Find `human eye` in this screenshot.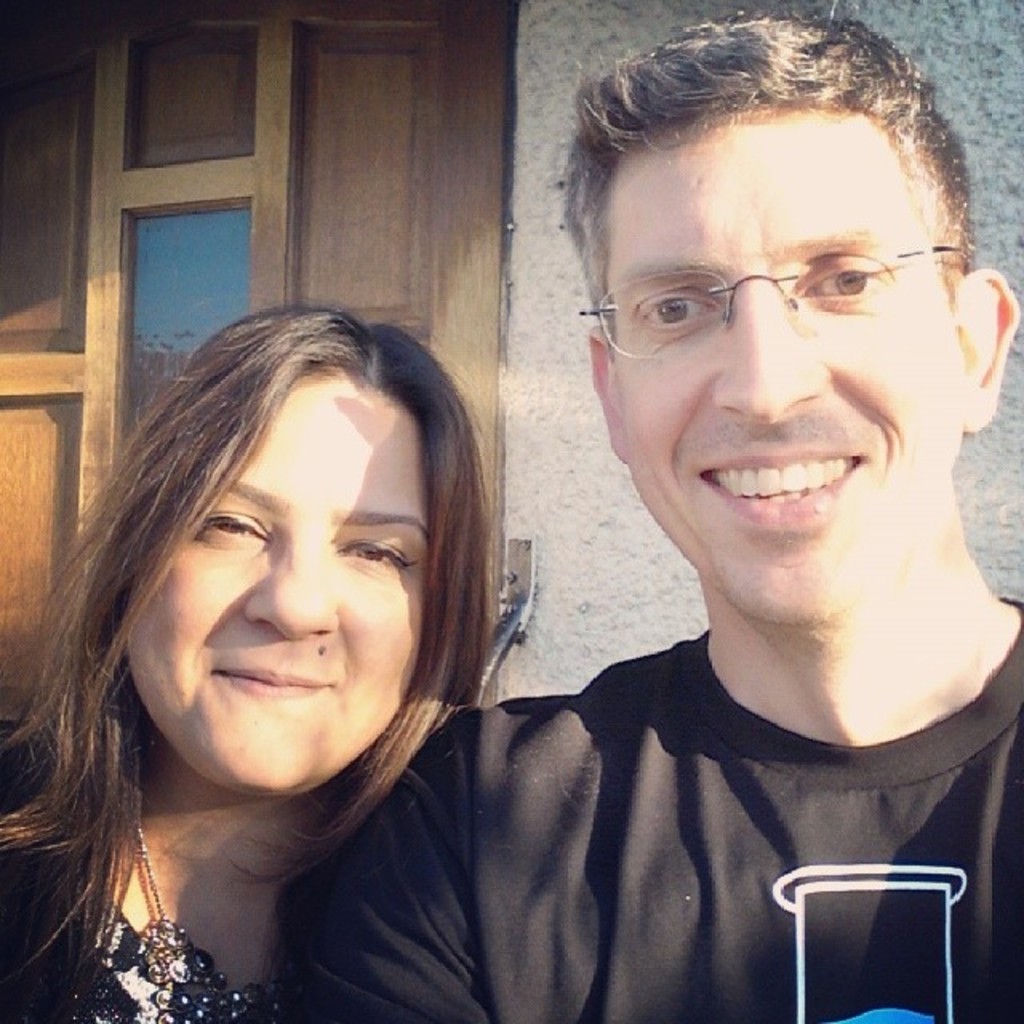
The bounding box for `human eye` is {"left": 202, "top": 512, "right": 267, "bottom": 541}.
